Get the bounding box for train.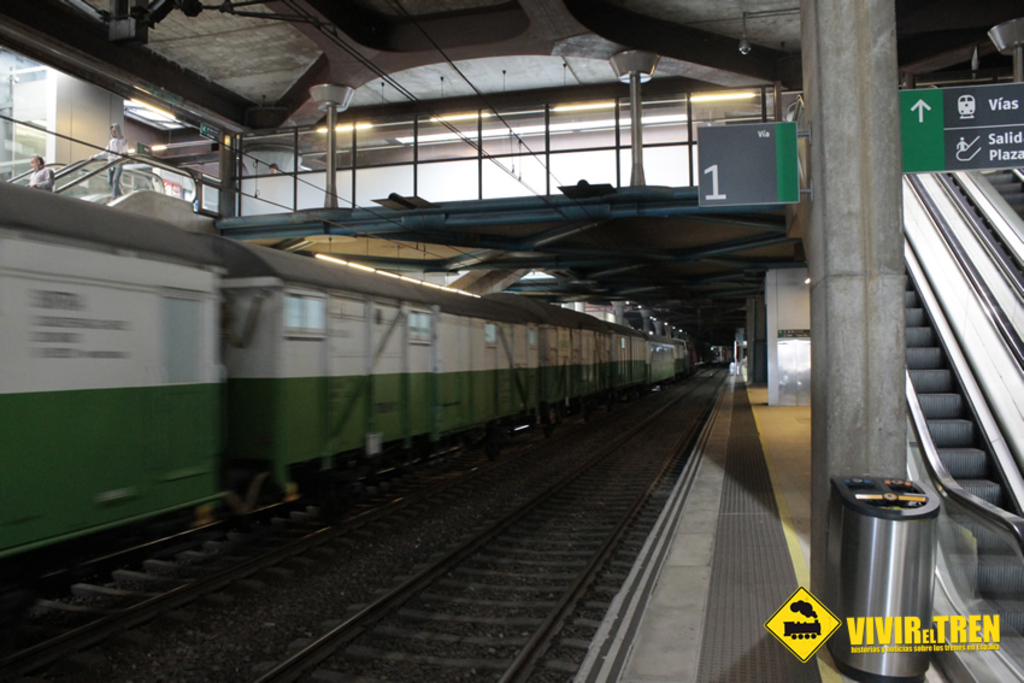
select_region(0, 176, 695, 582).
